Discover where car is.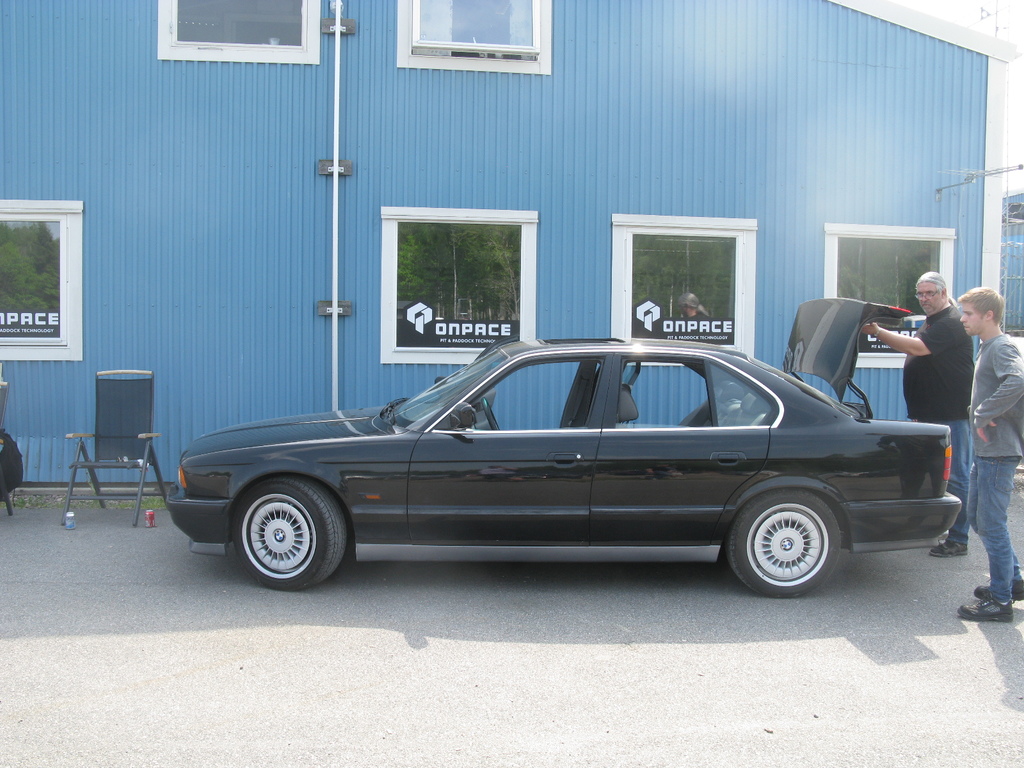
Discovered at (x1=166, y1=296, x2=964, y2=600).
